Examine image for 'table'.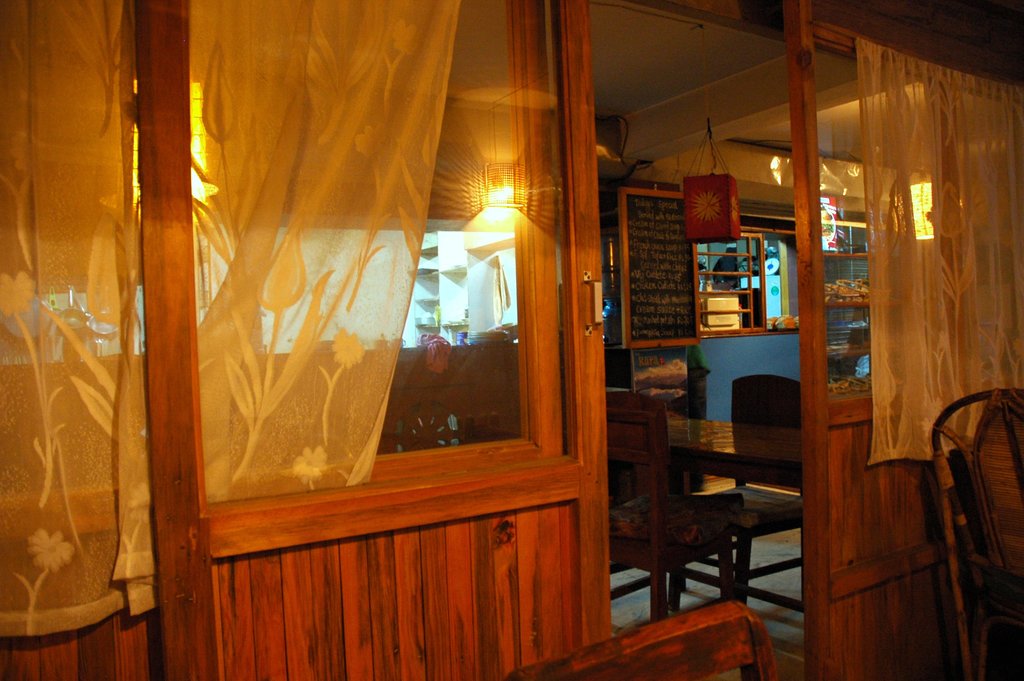
Examination result: bbox=[670, 416, 802, 486].
